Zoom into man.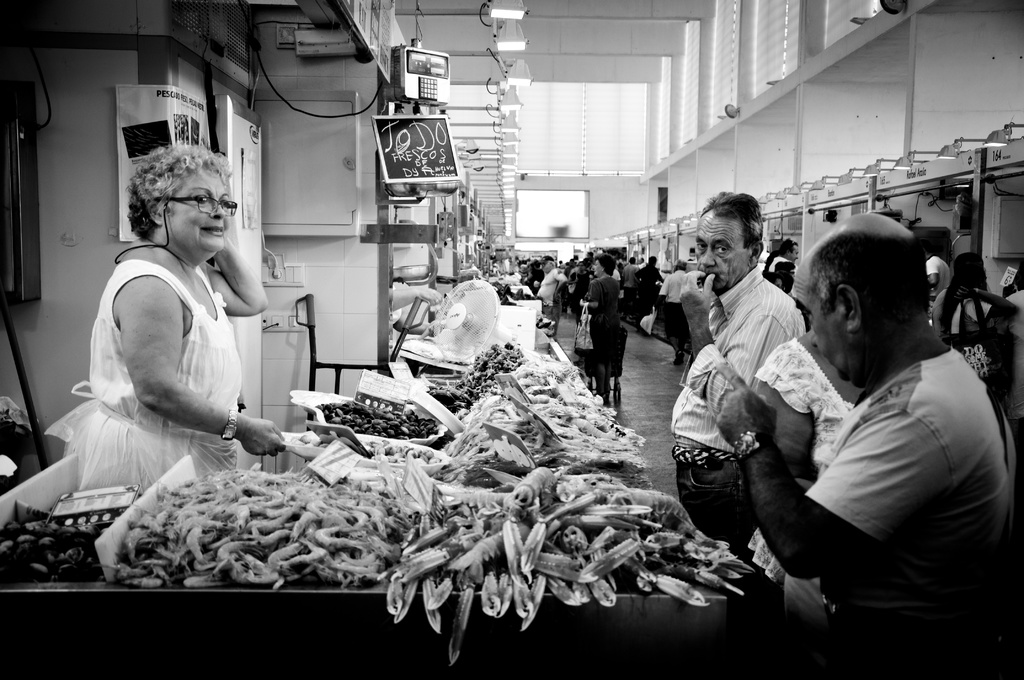
Zoom target: left=714, top=211, right=1019, bottom=679.
